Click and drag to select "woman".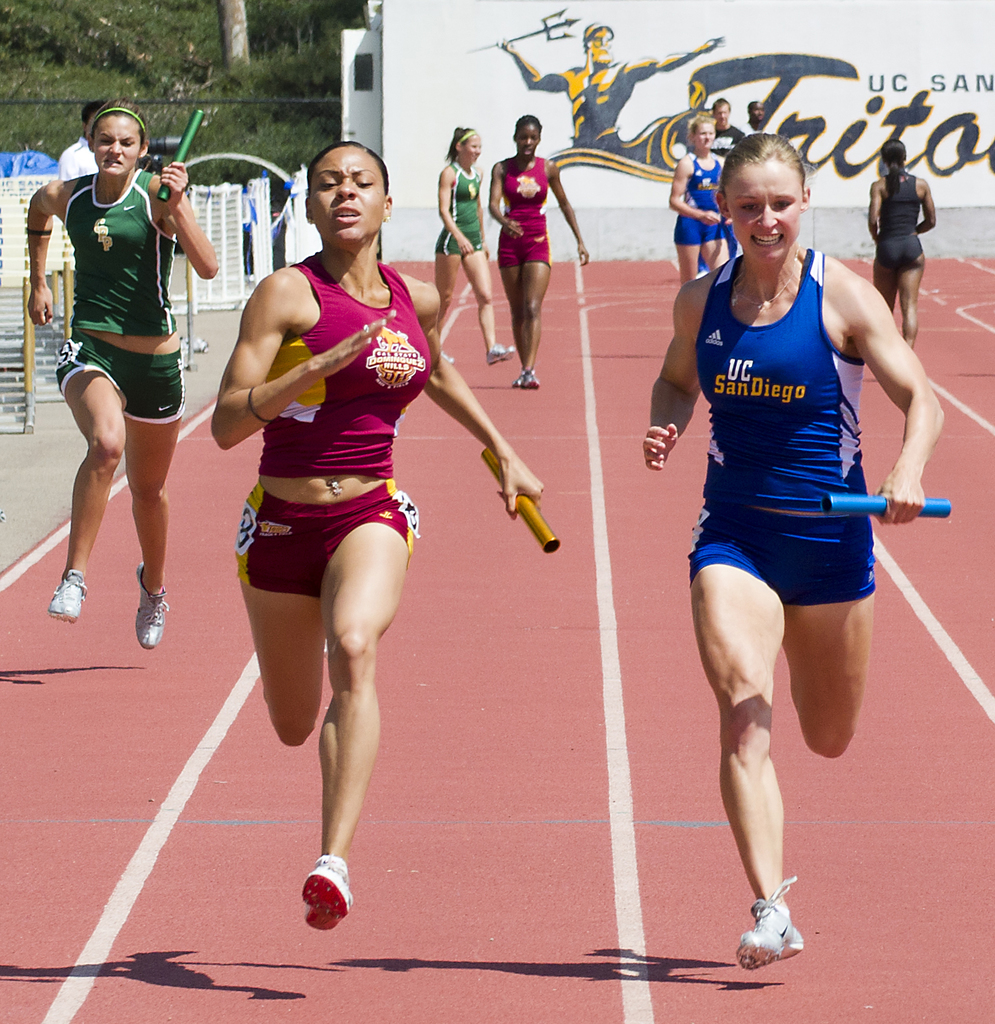
Selection: pyautogui.locateOnScreen(864, 140, 935, 350).
